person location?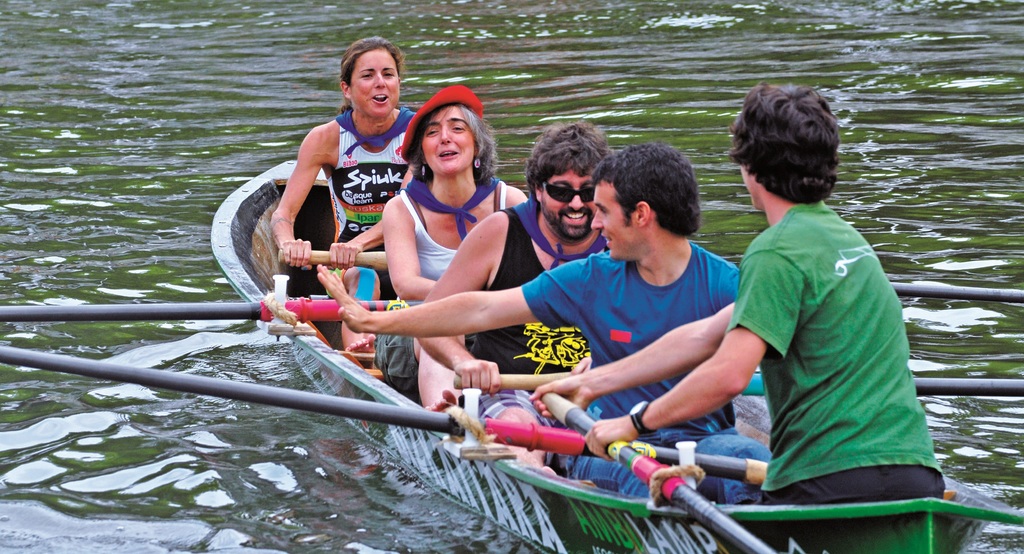
x1=255 y1=52 x2=420 y2=360
